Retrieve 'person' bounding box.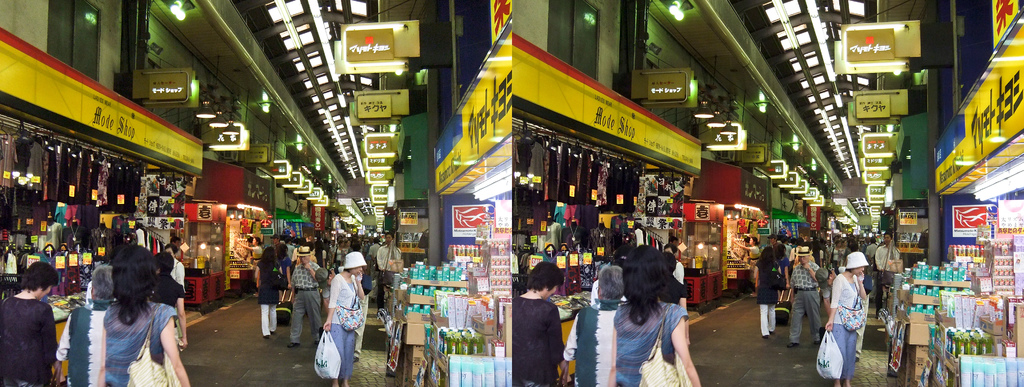
Bounding box: (168, 233, 189, 264).
